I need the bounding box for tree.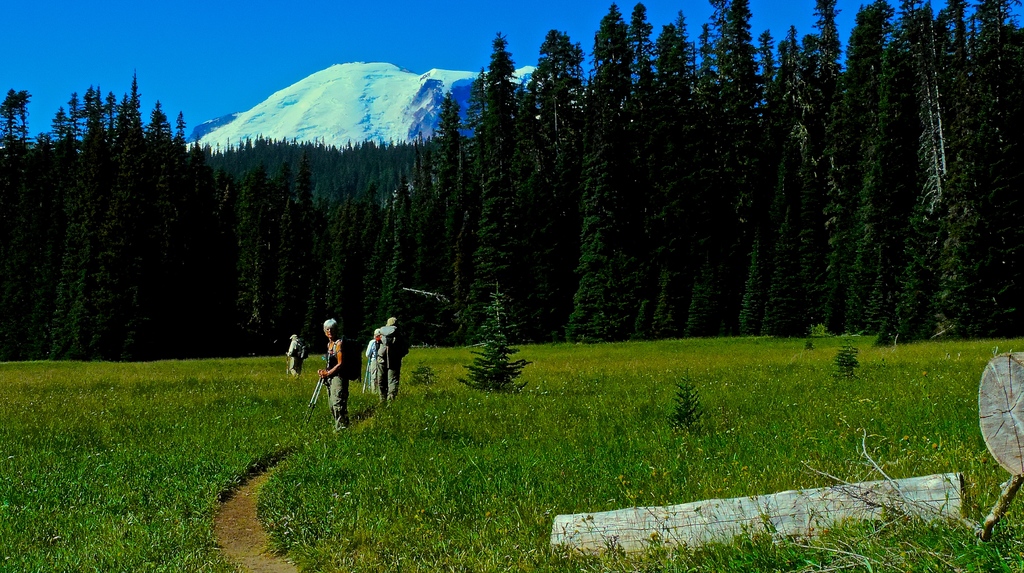
Here it is: detection(737, 4, 820, 335).
